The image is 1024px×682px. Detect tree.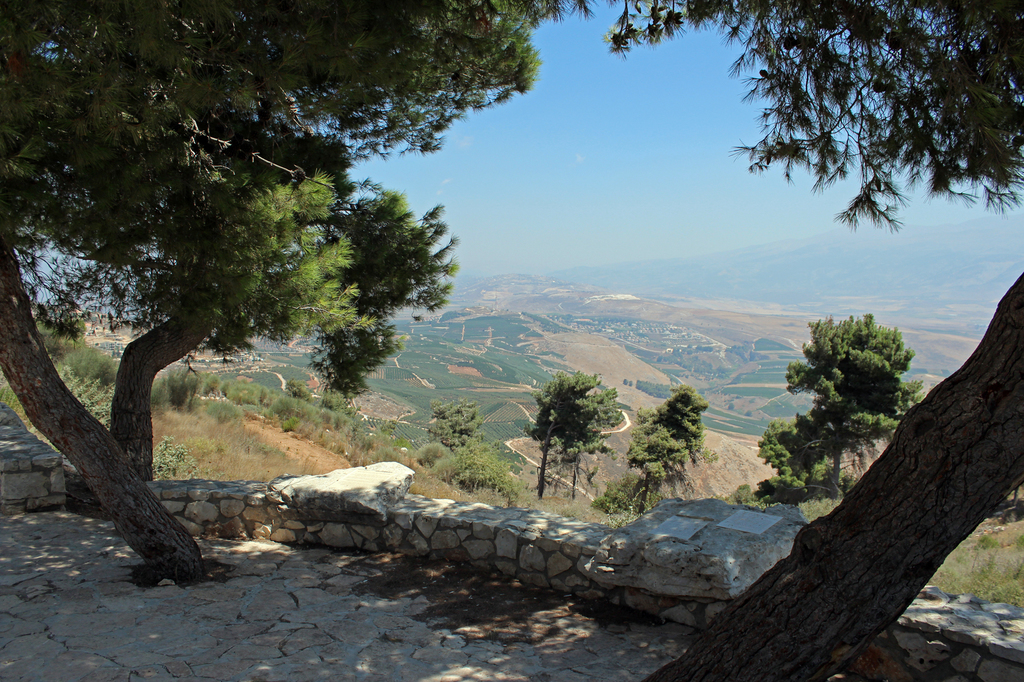
Detection: (751,412,829,496).
